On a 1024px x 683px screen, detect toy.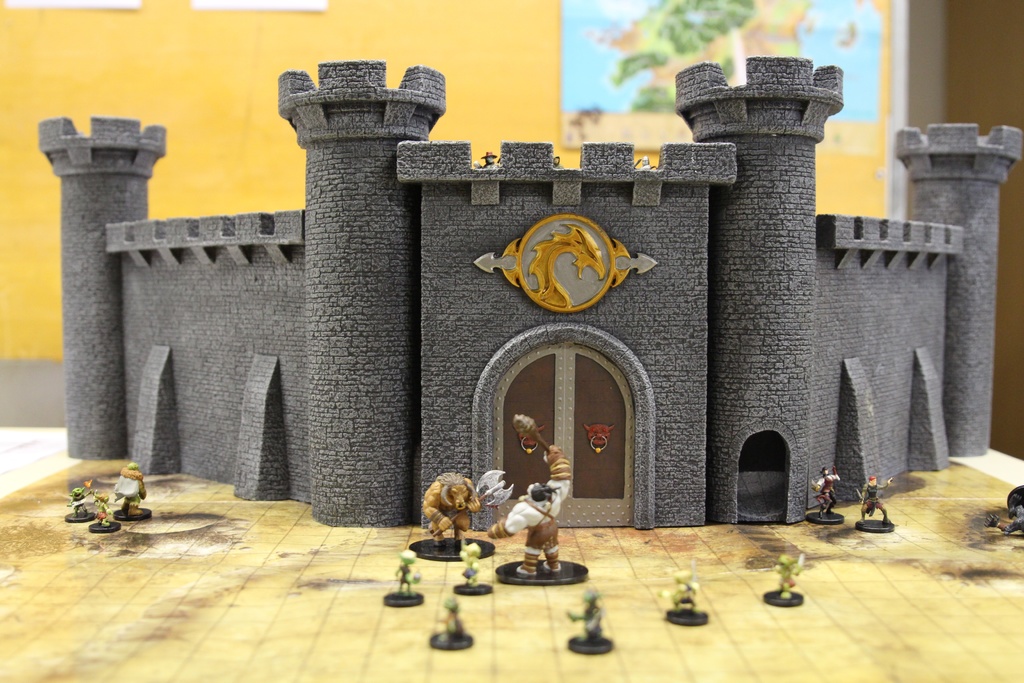
l=444, t=589, r=469, b=645.
